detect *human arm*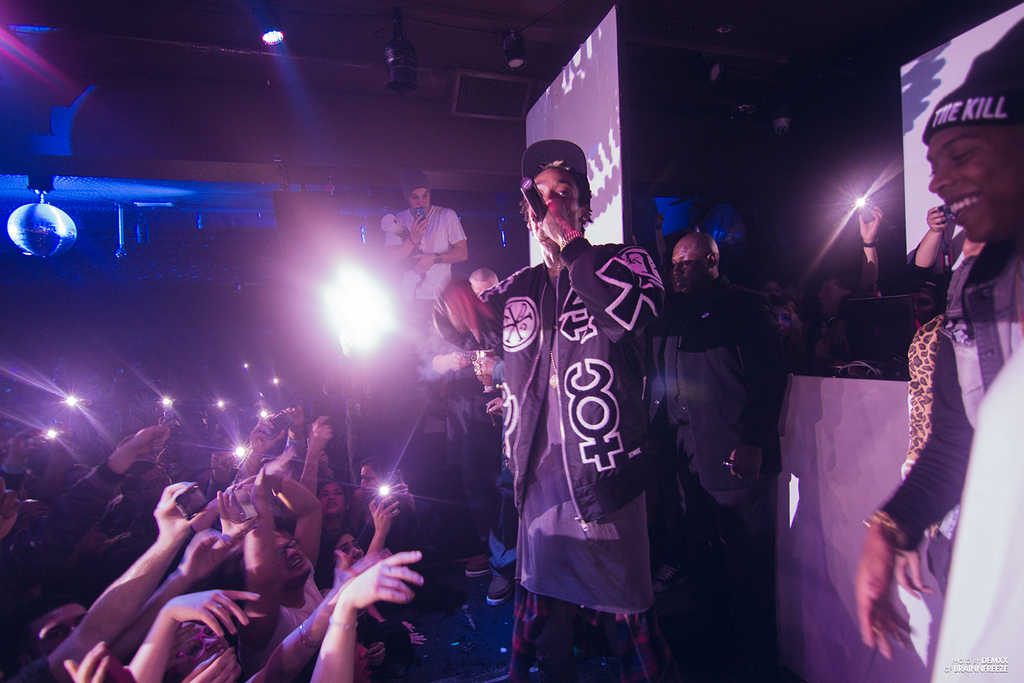
l=414, t=204, r=467, b=270
